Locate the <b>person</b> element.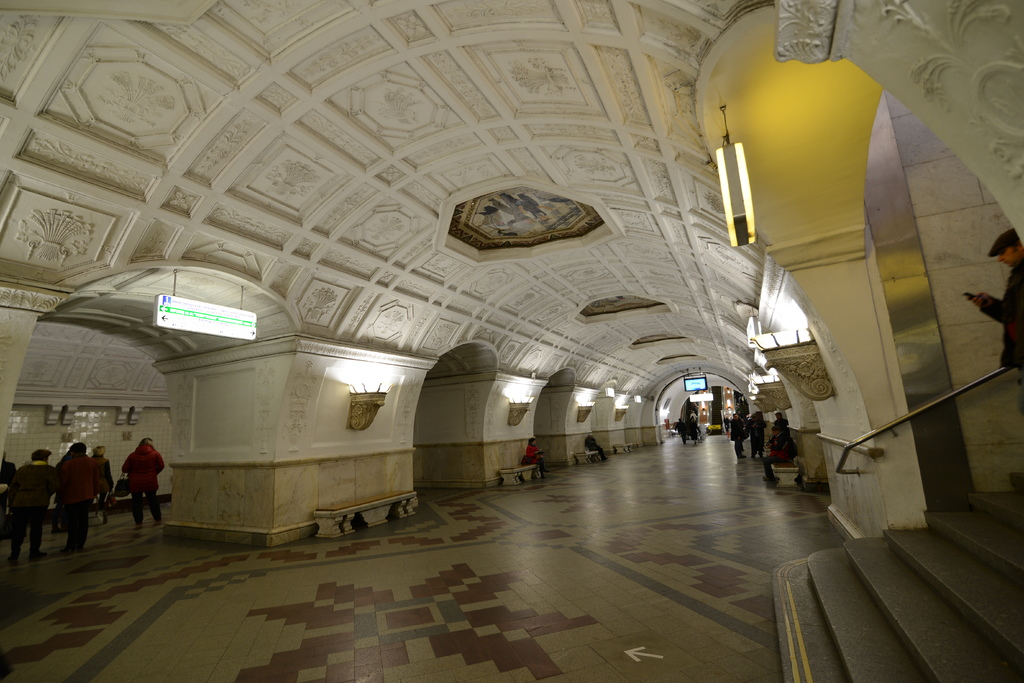
Element bbox: <region>748, 414, 762, 457</region>.
